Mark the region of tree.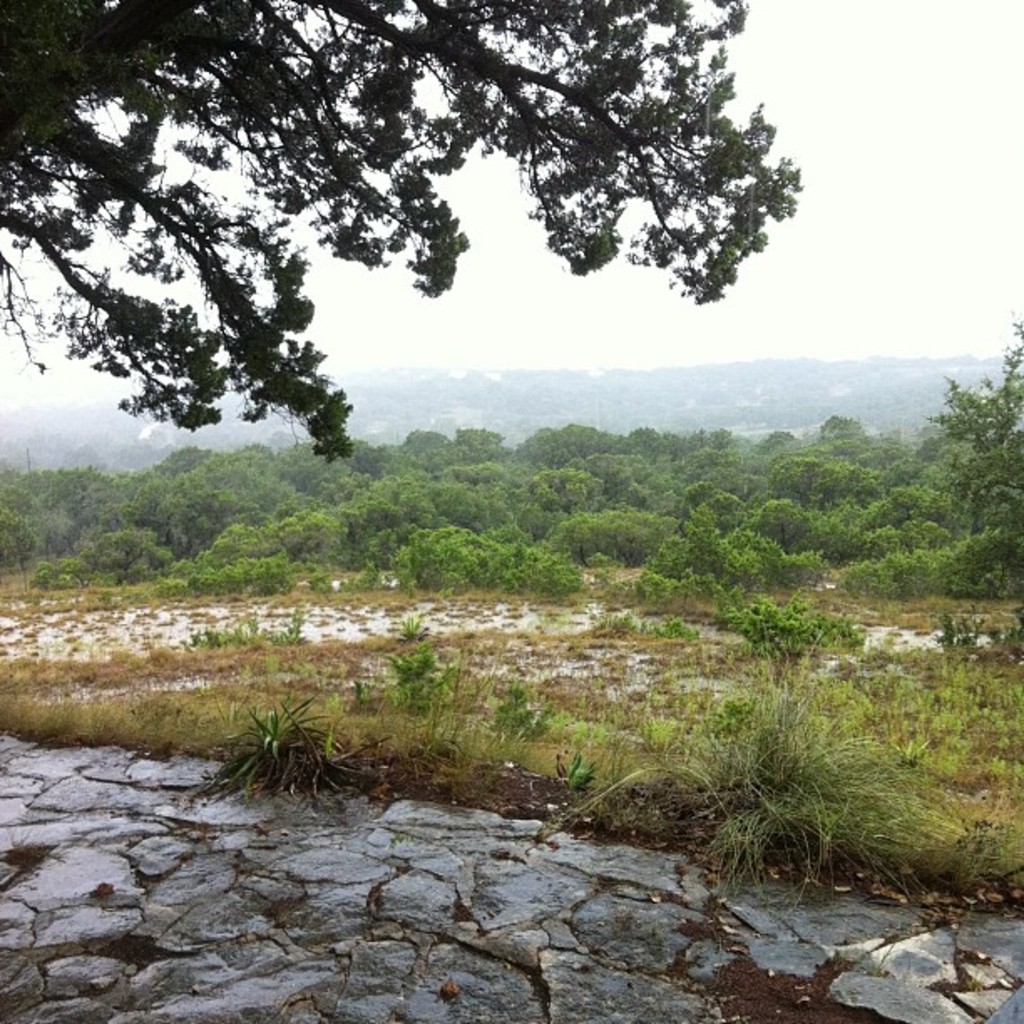
Region: select_region(33, 28, 803, 507).
